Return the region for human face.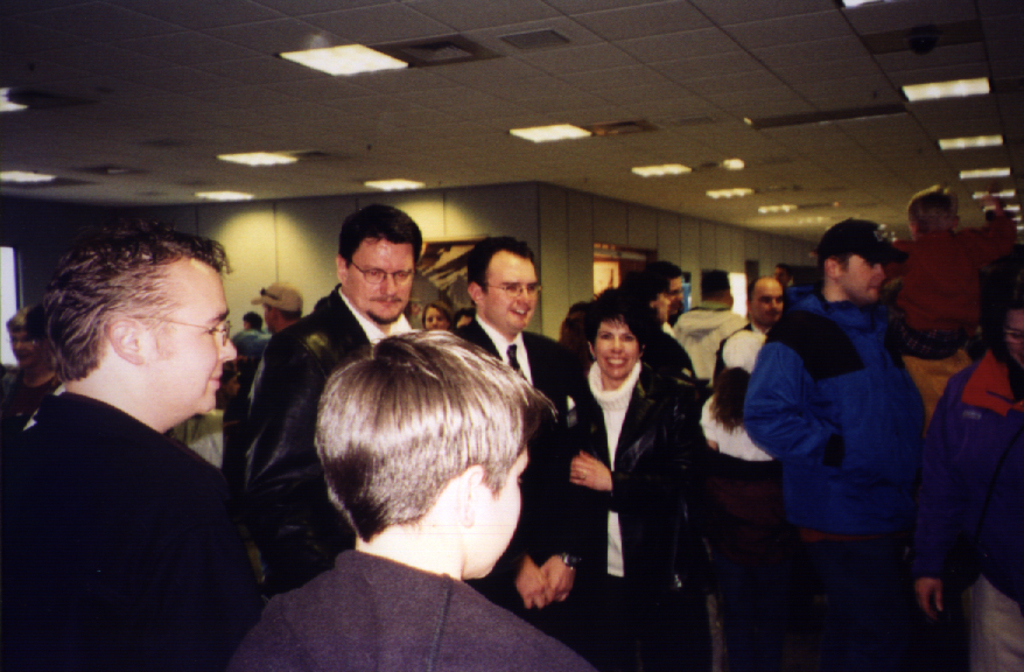
[left=659, top=288, right=680, bottom=324].
